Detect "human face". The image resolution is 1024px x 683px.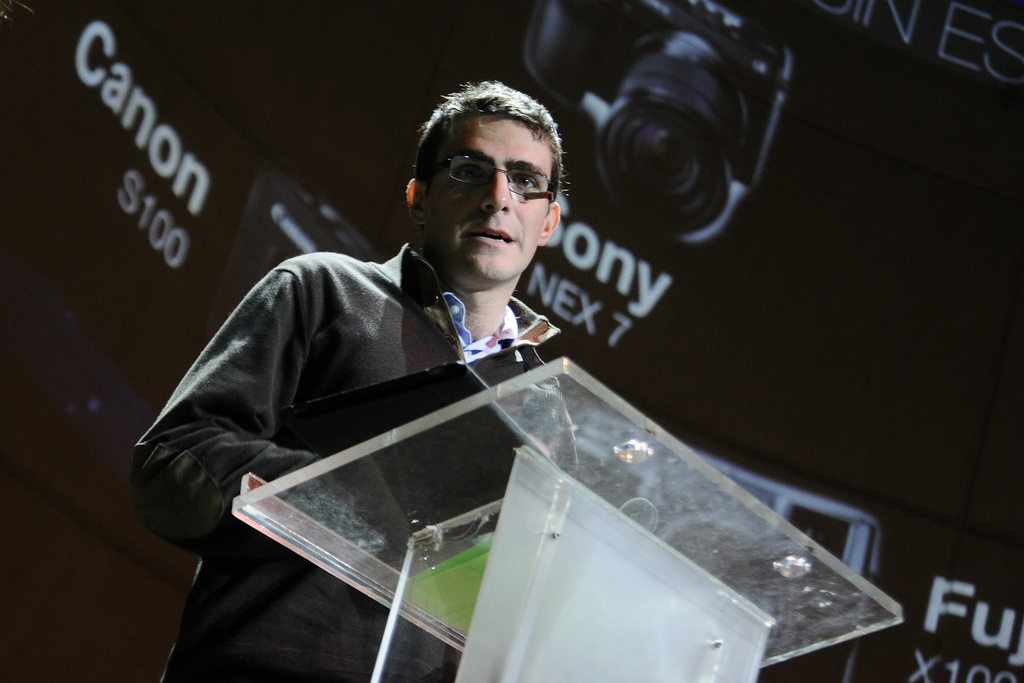
420 115 549 277.
